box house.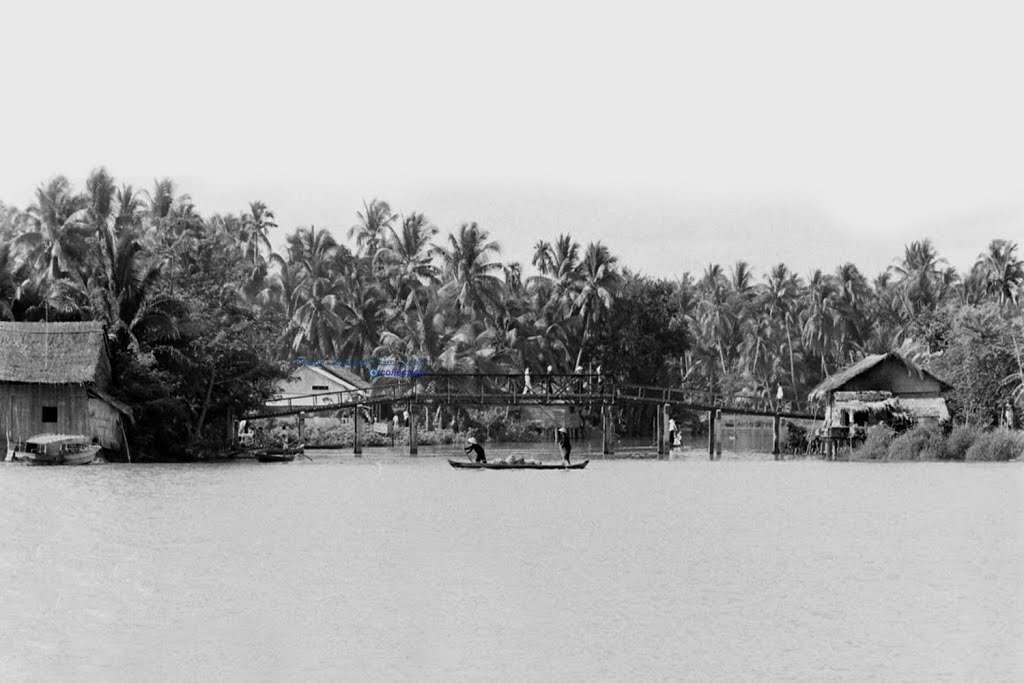
[left=232, top=357, right=376, bottom=449].
